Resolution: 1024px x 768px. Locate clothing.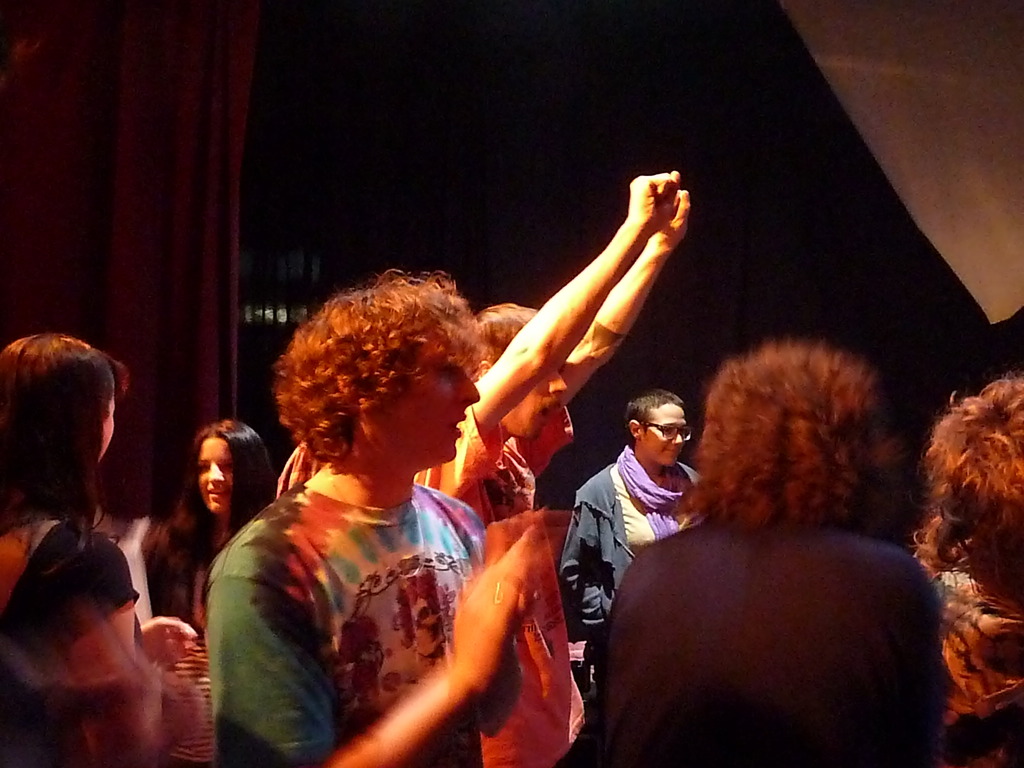
[x1=559, y1=444, x2=692, y2=635].
